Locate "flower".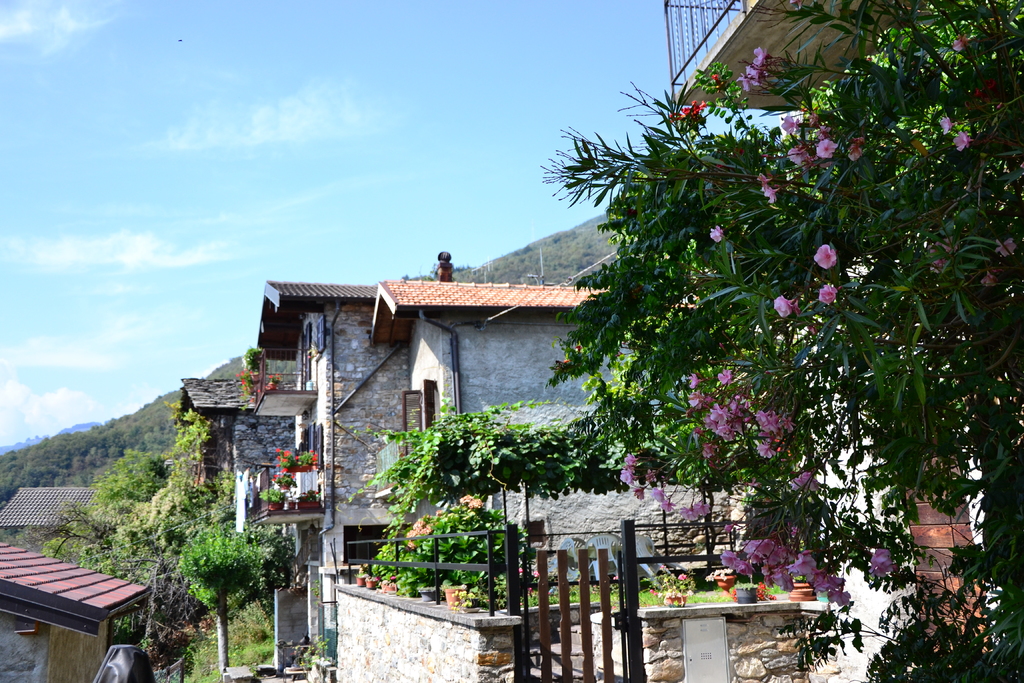
Bounding box: [866, 542, 902, 593].
